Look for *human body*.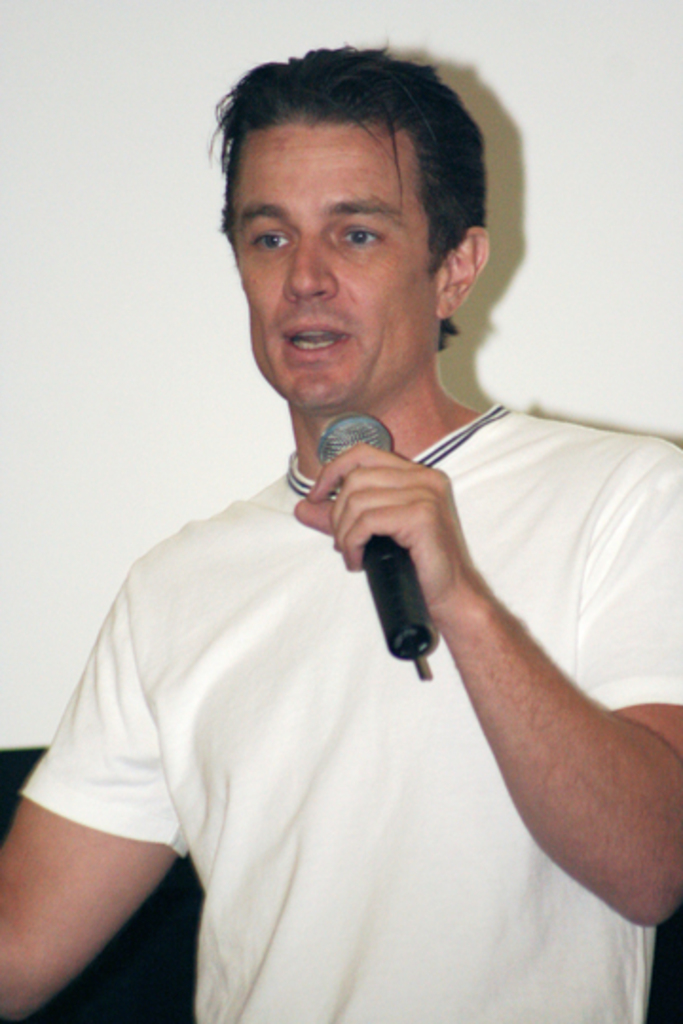
Found: bbox=[9, 298, 655, 1023].
